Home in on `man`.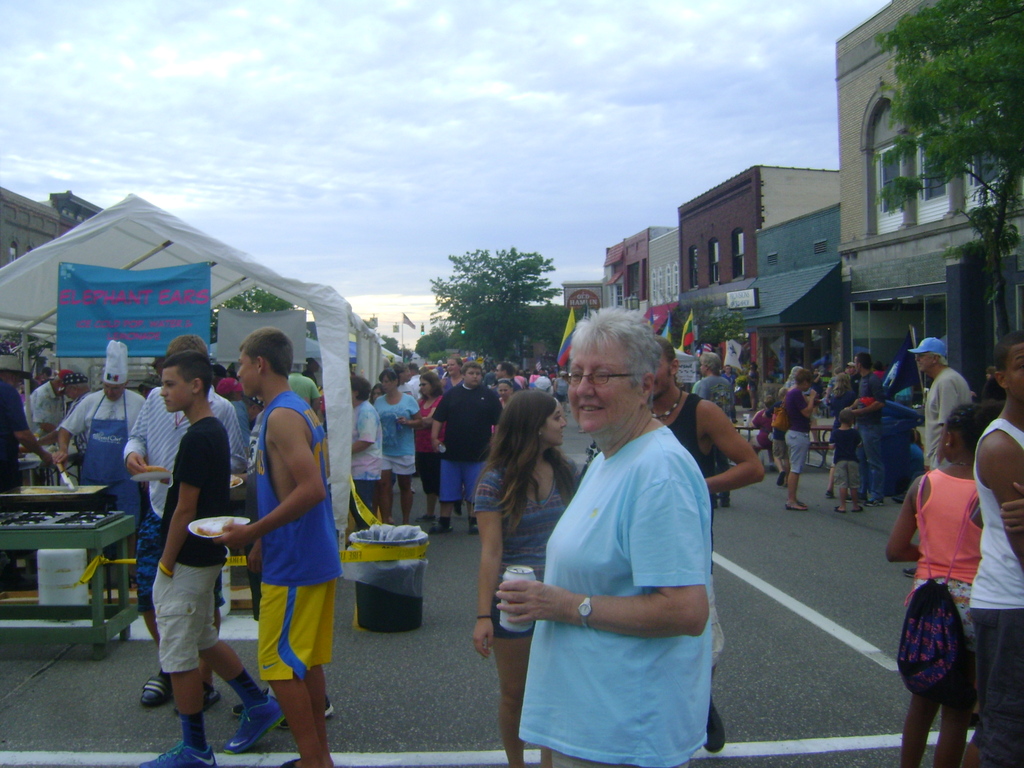
Homed in at locate(838, 349, 888, 505).
